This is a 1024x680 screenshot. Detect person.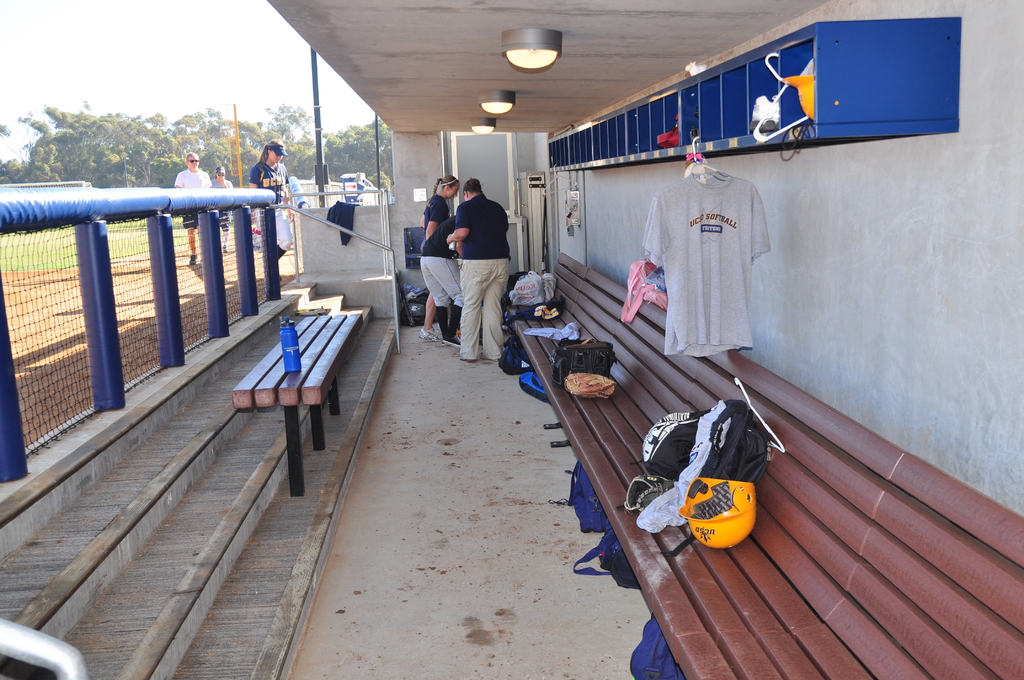
<region>209, 166, 233, 253</region>.
